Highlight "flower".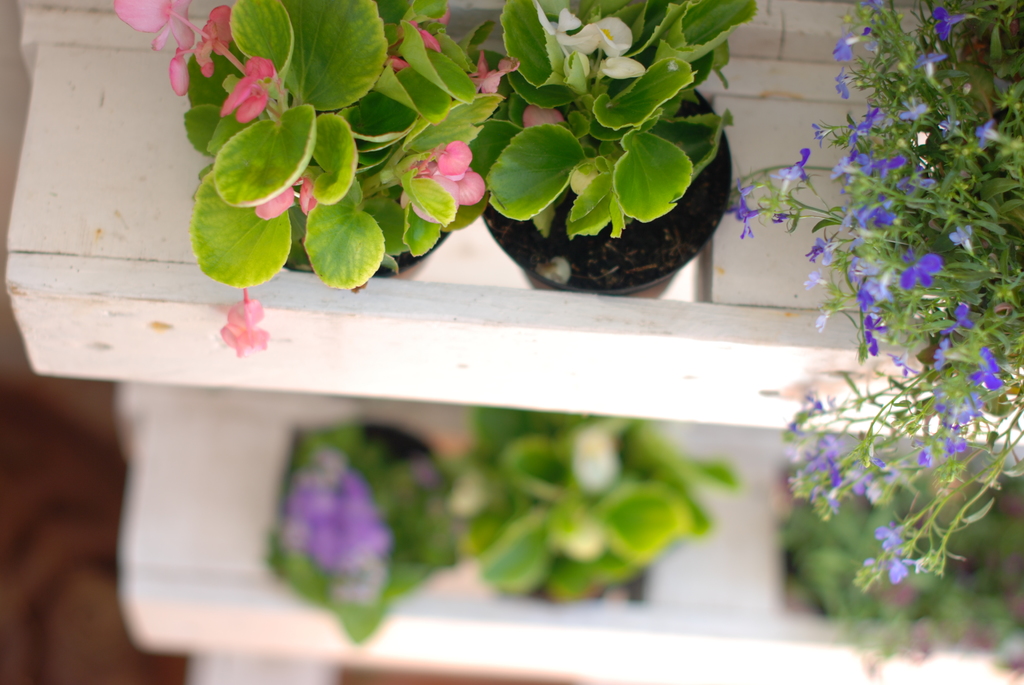
Highlighted region: 899 100 926 124.
